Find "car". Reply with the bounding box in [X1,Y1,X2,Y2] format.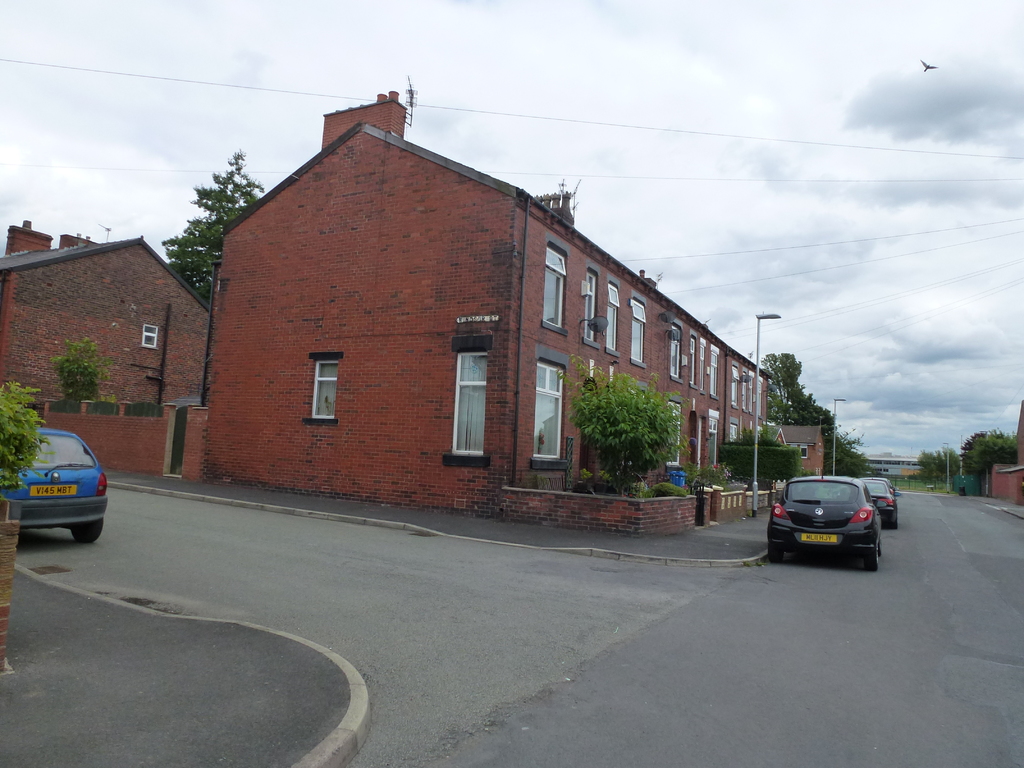
[856,475,899,532].
